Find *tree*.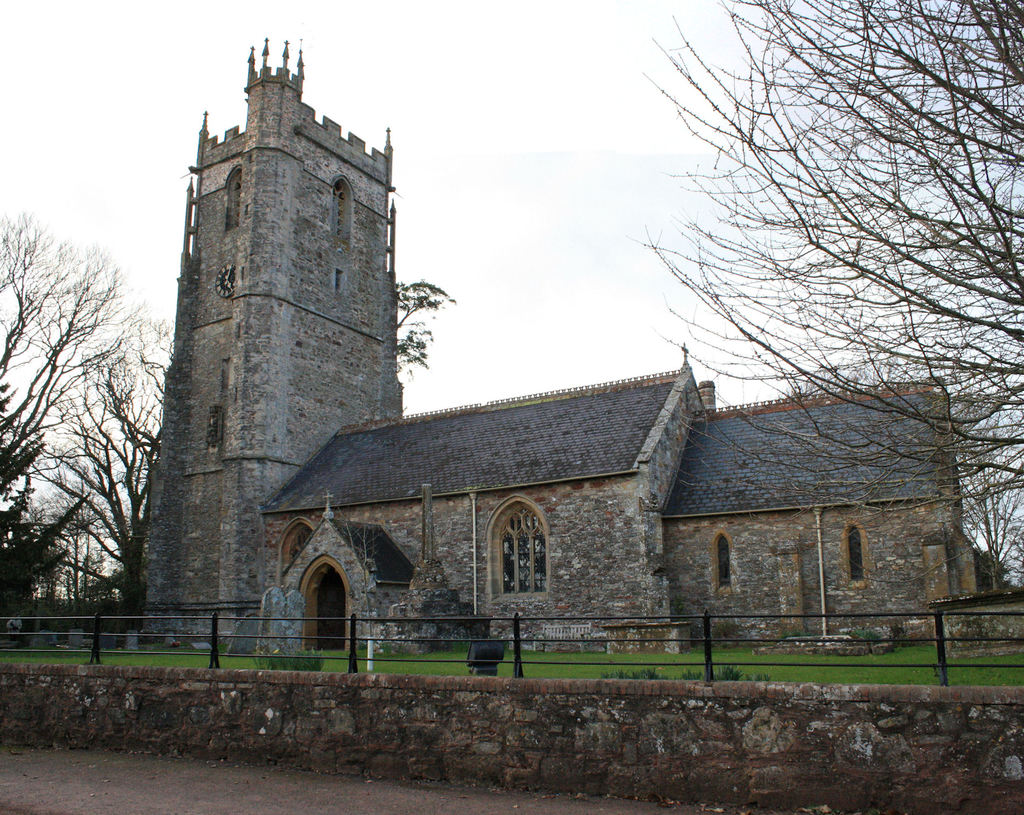
(x1=632, y1=0, x2=1023, y2=525).
